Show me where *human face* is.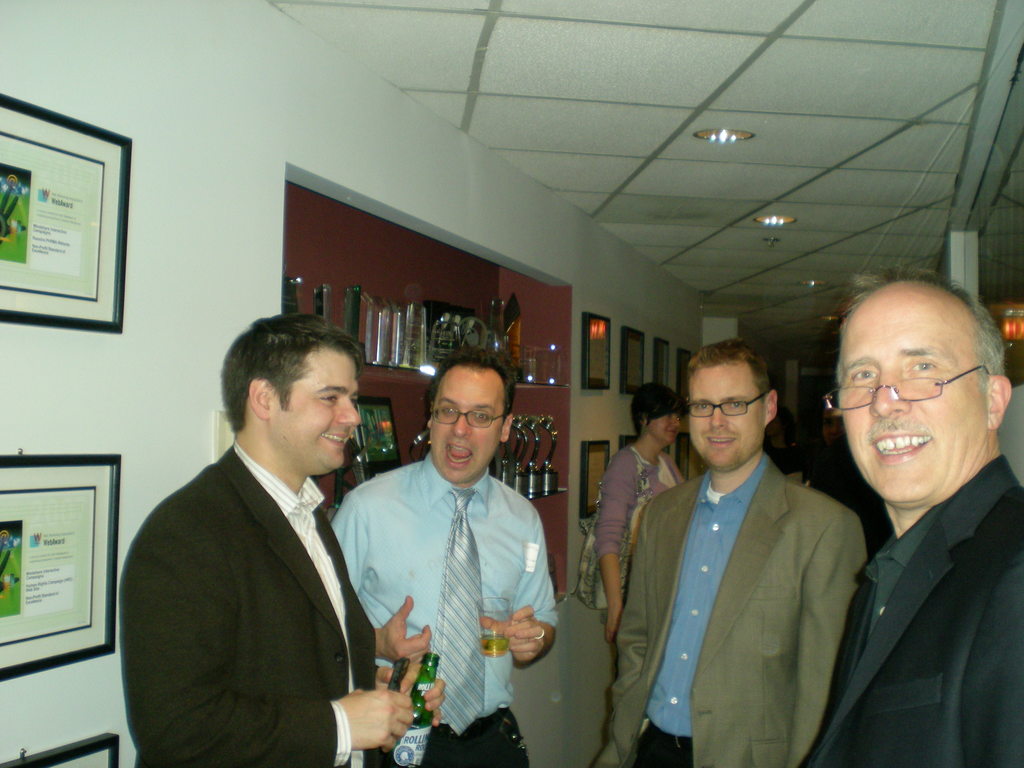
*human face* is at 273 366 360 470.
